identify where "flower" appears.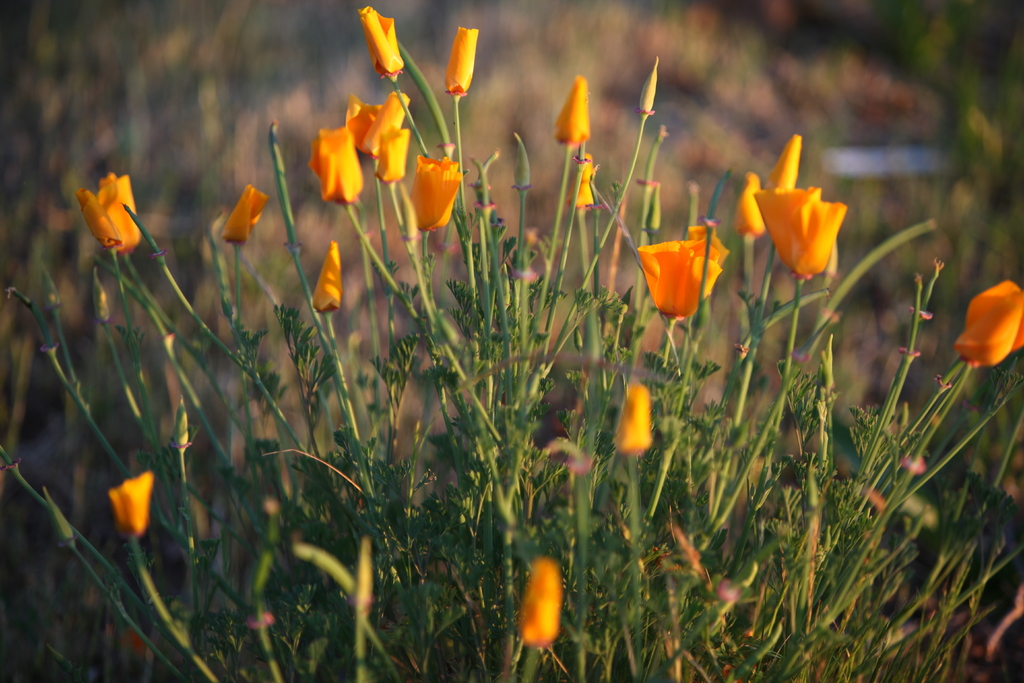
Appears at l=342, t=92, r=413, b=156.
